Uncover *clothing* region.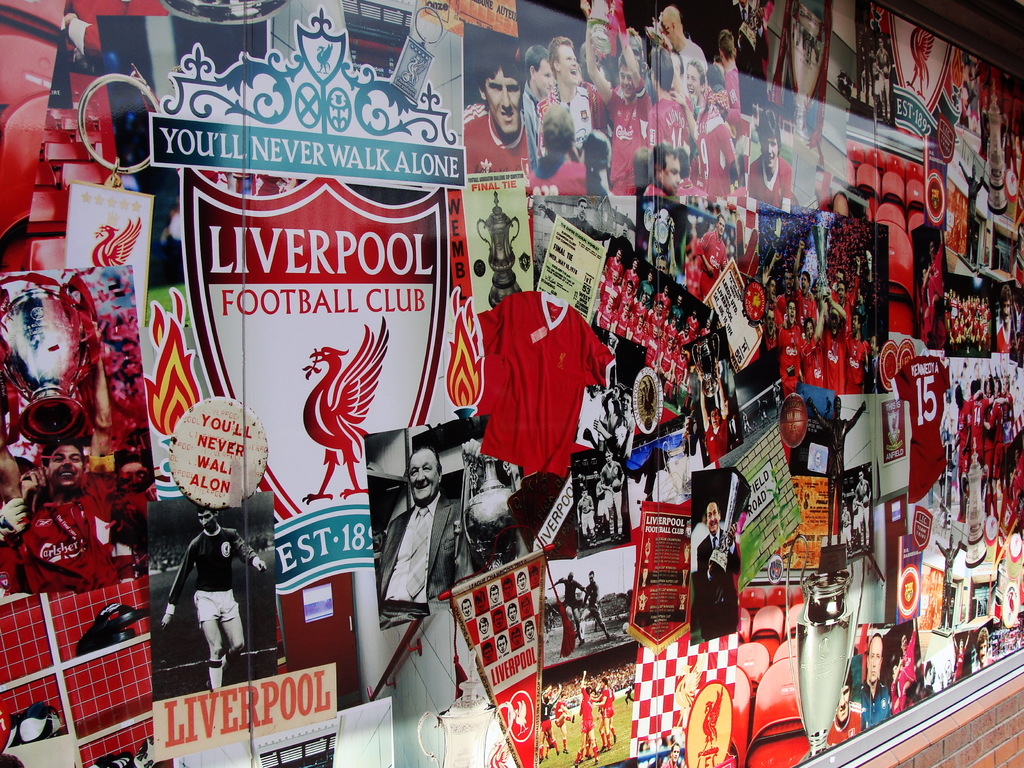
Uncovered: crop(599, 460, 627, 526).
